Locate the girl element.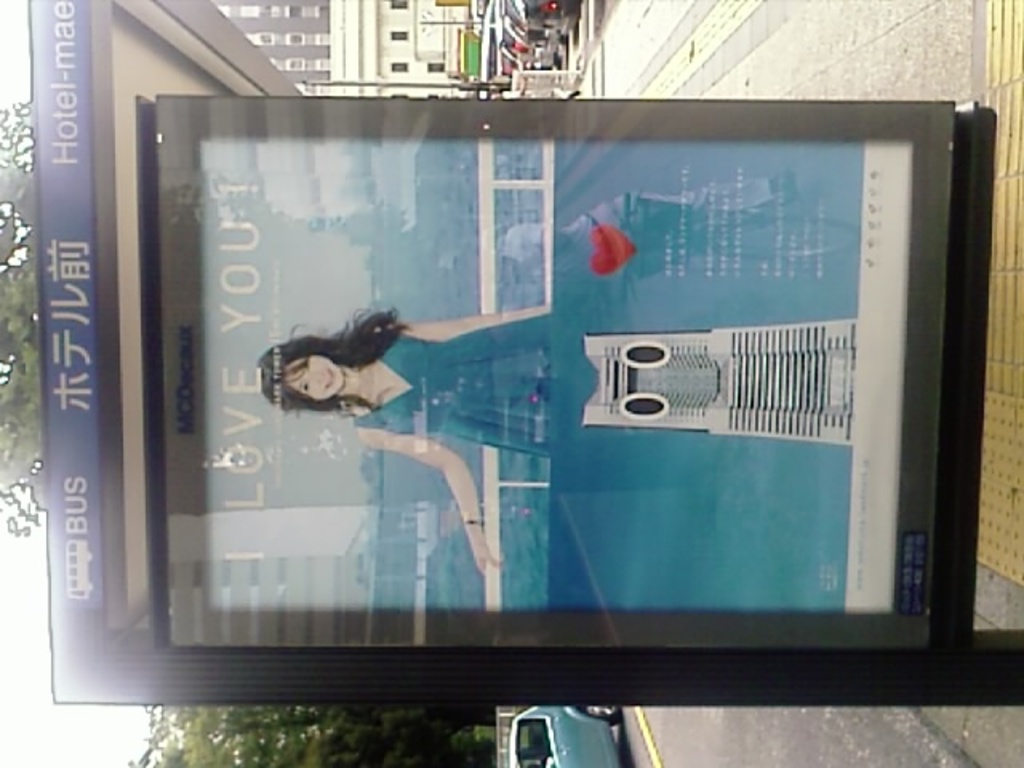
Element bbox: <bbox>259, 302, 549, 574</bbox>.
